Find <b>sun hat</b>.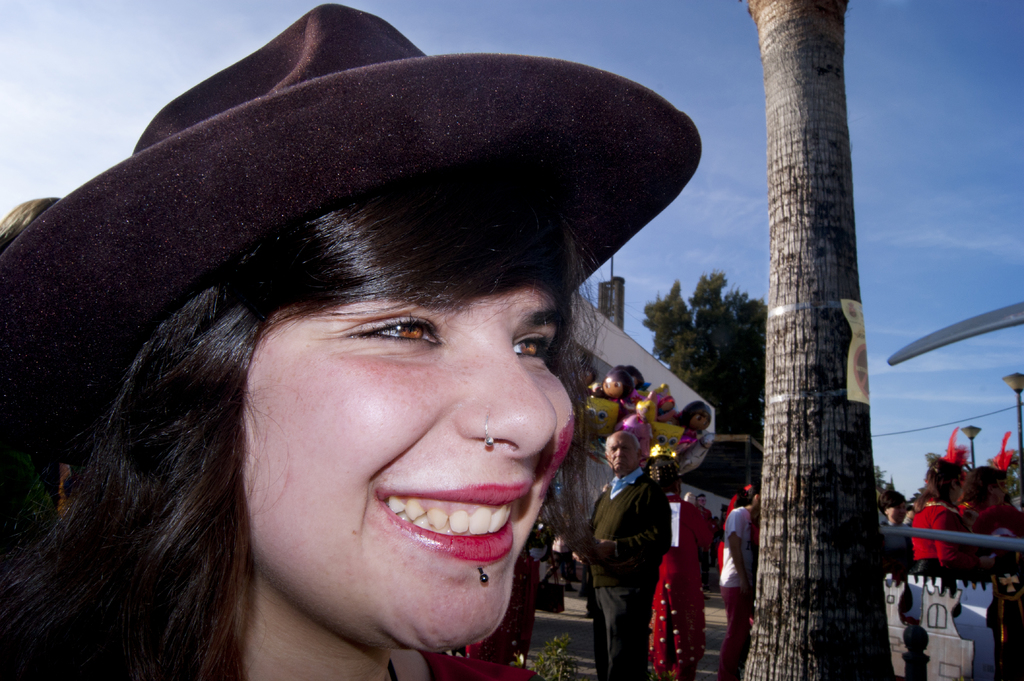
[left=0, top=0, right=699, bottom=473].
